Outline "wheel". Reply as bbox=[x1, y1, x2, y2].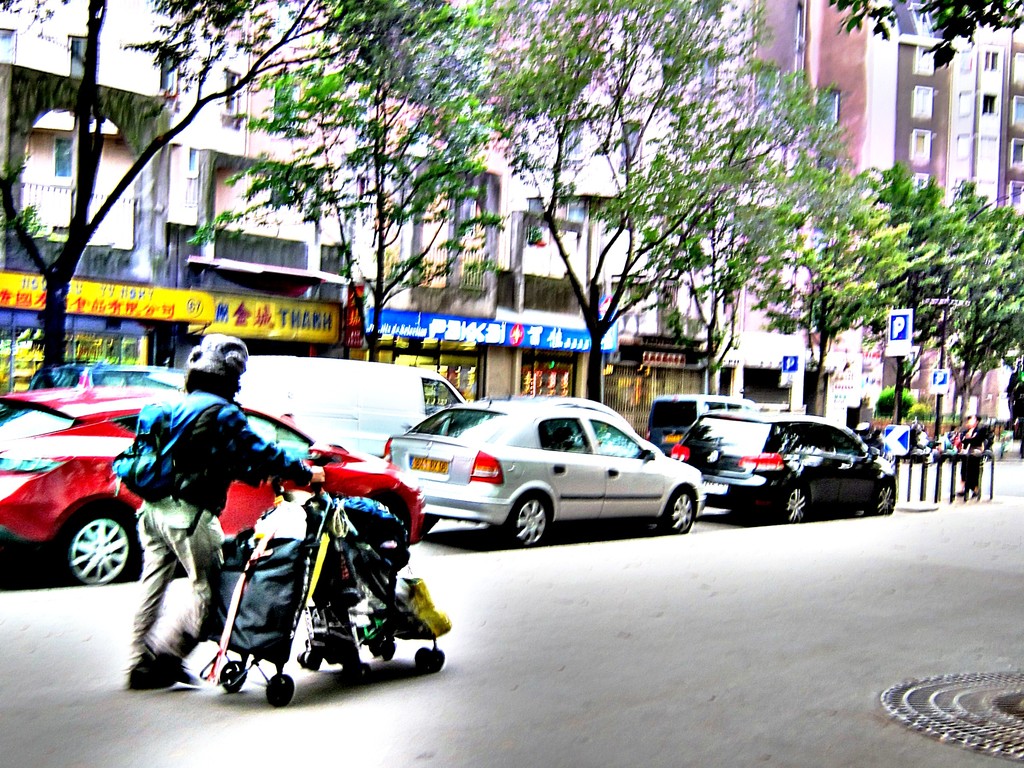
bbox=[659, 488, 691, 535].
